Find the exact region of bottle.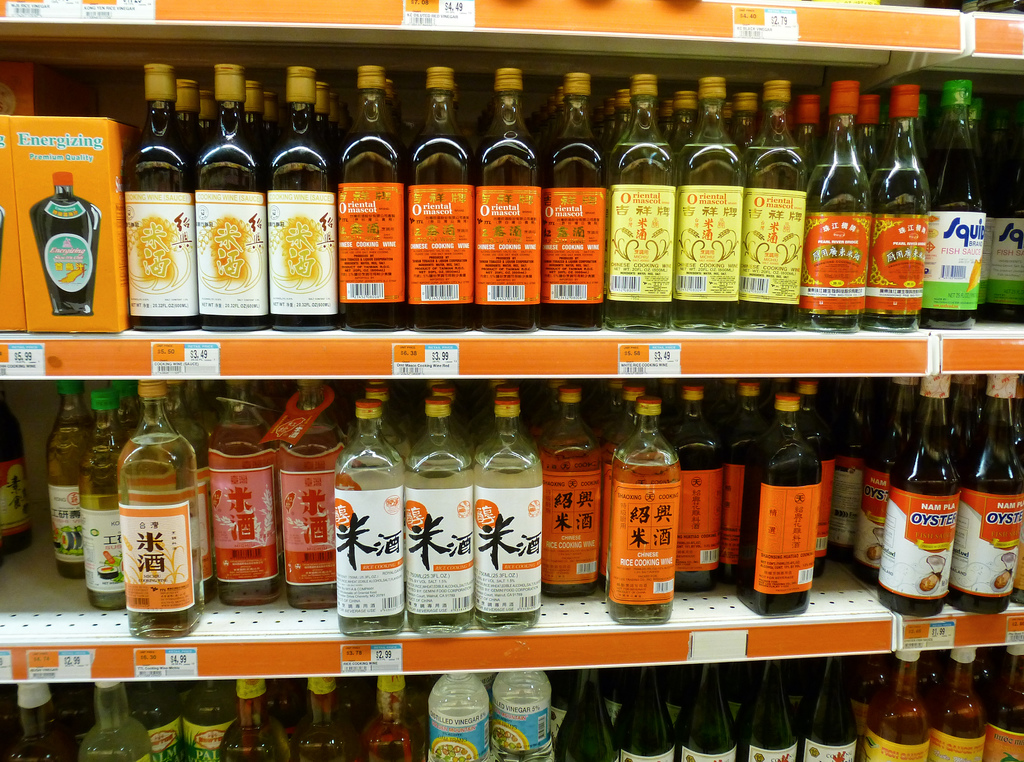
Exact region: (x1=0, y1=396, x2=27, y2=557).
